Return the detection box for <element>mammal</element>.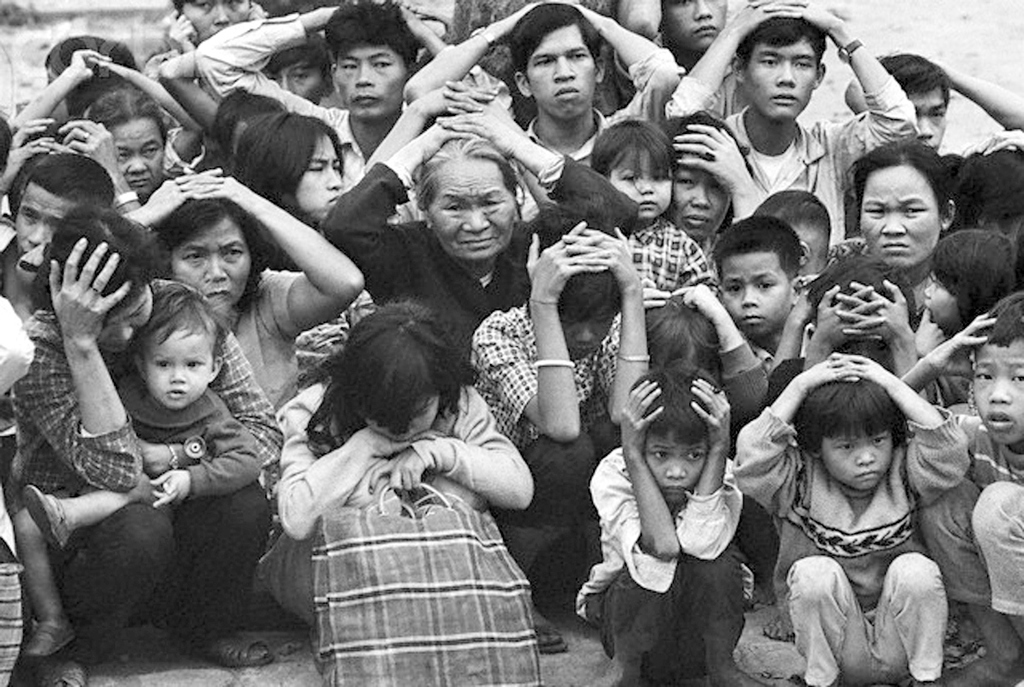
[263,301,536,665].
